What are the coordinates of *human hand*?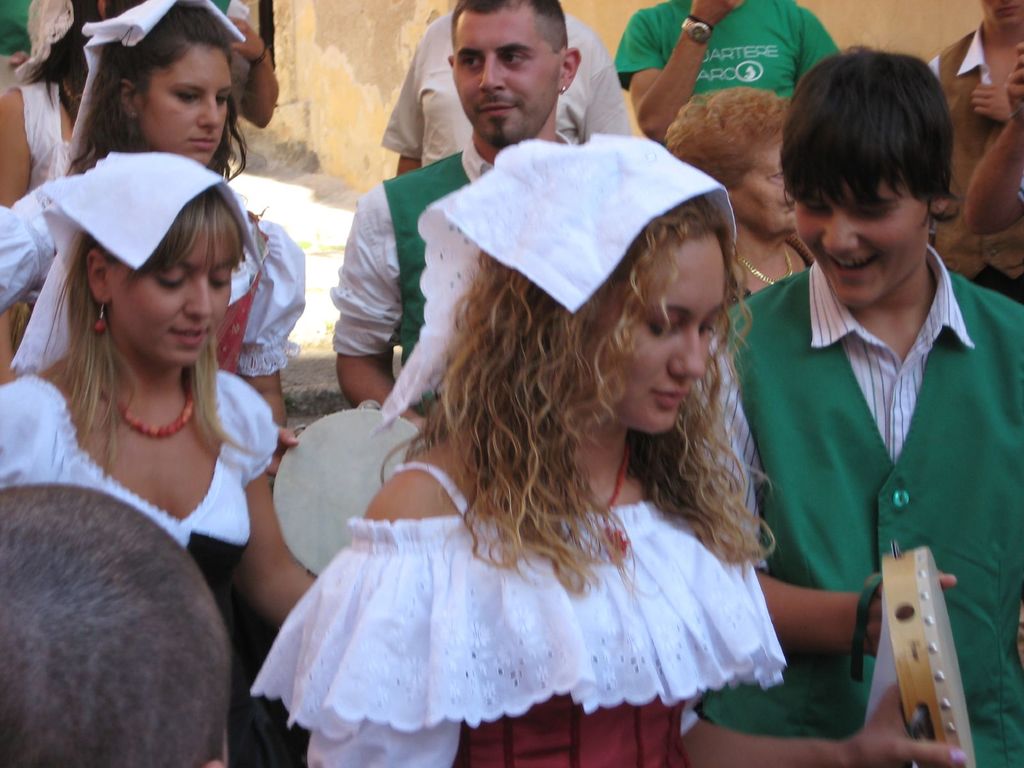
box=[840, 680, 968, 767].
